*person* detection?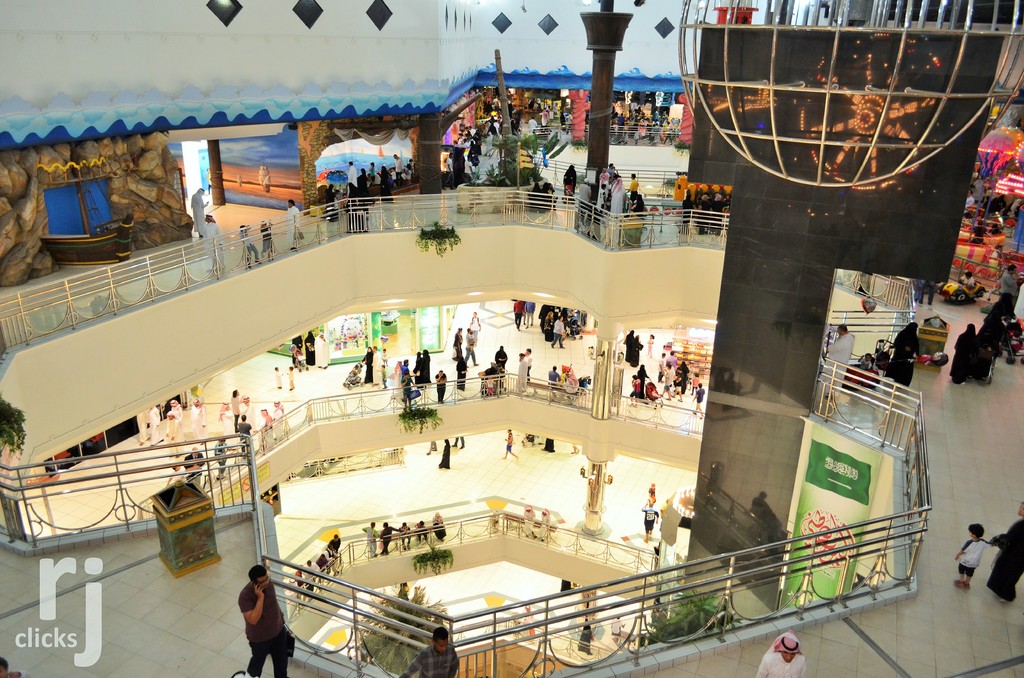
rect(401, 629, 465, 677)
